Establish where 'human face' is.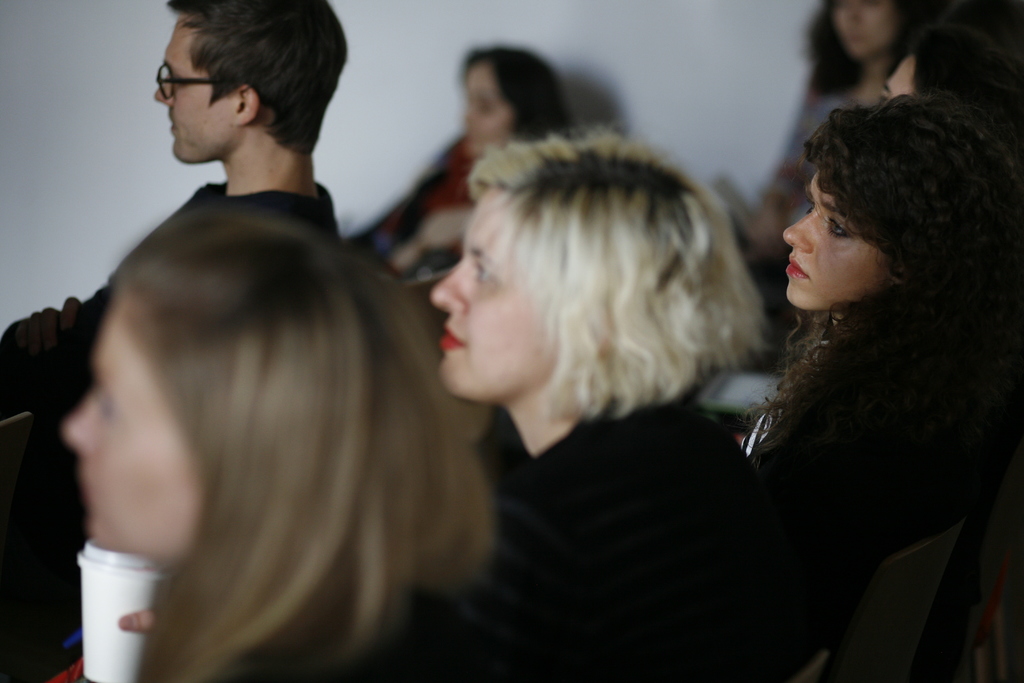
Established at box(63, 293, 204, 573).
